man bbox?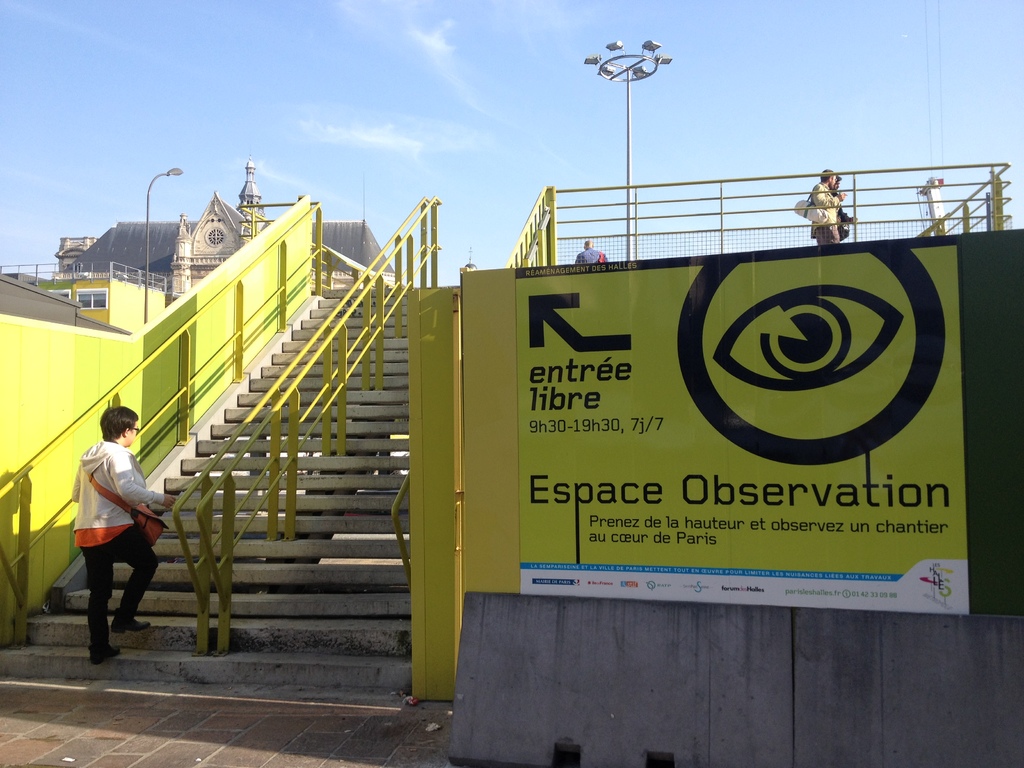
locate(57, 397, 165, 661)
